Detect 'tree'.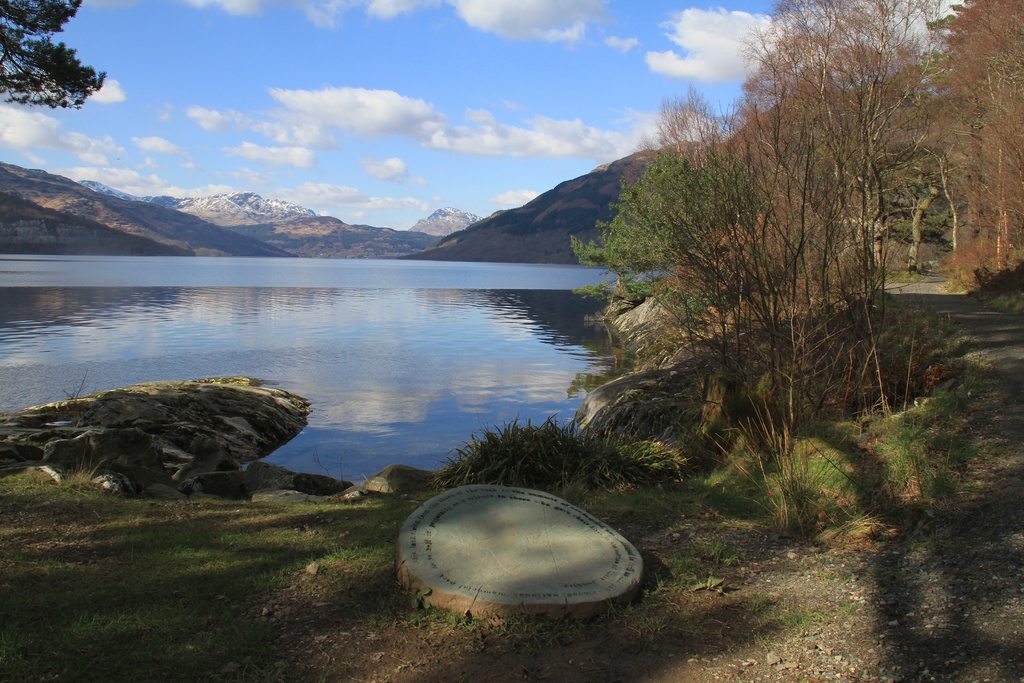
Detected at x1=5 y1=10 x2=109 y2=137.
